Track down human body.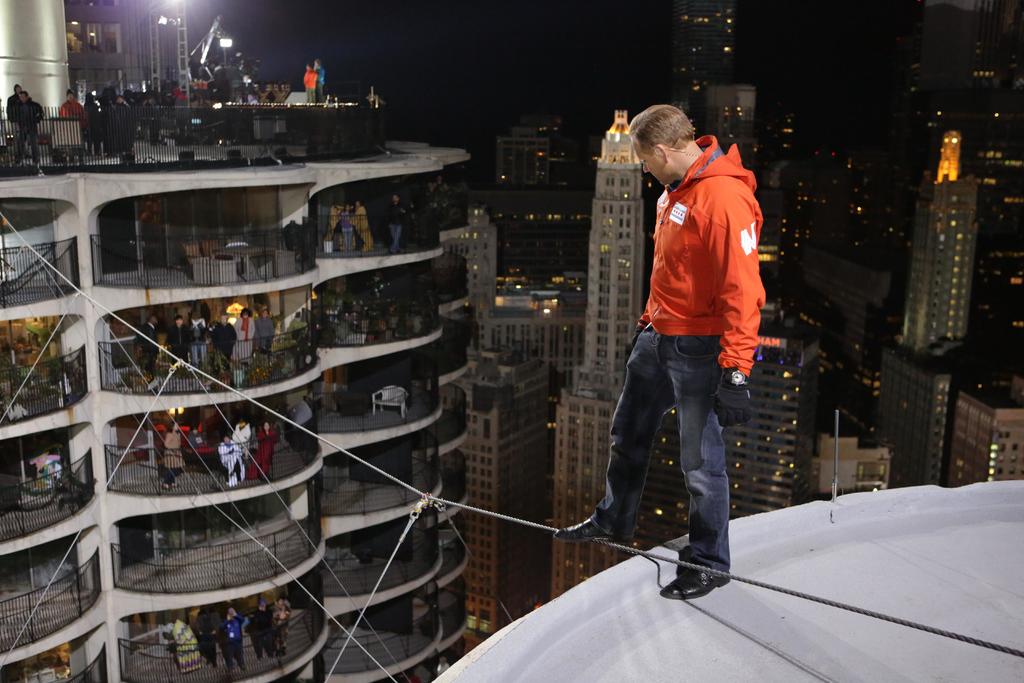
Tracked to (185,312,210,366).
